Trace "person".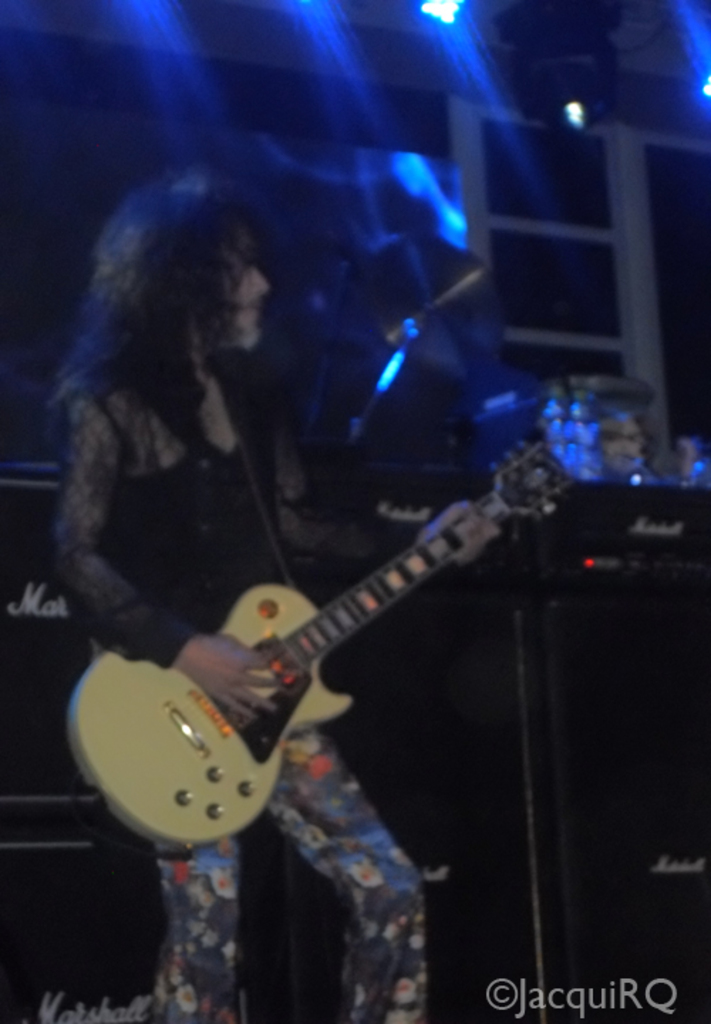
Traced to (left=97, top=219, right=540, bottom=923).
